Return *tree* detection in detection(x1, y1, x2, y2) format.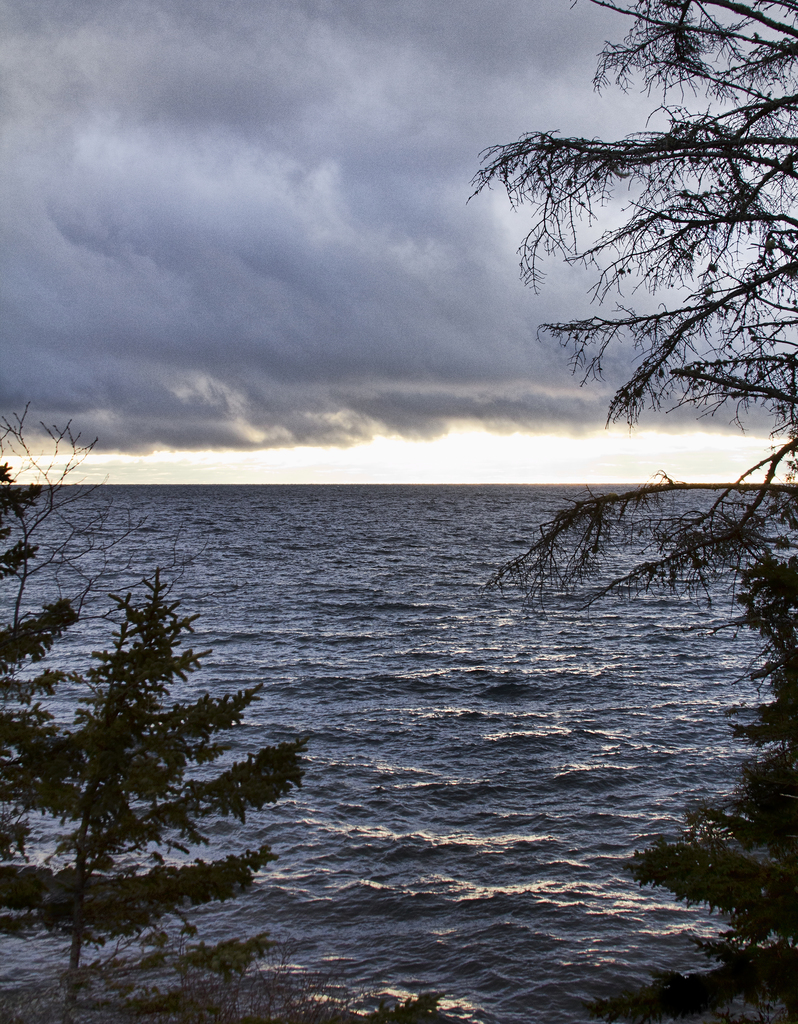
detection(466, 0, 797, 620).
